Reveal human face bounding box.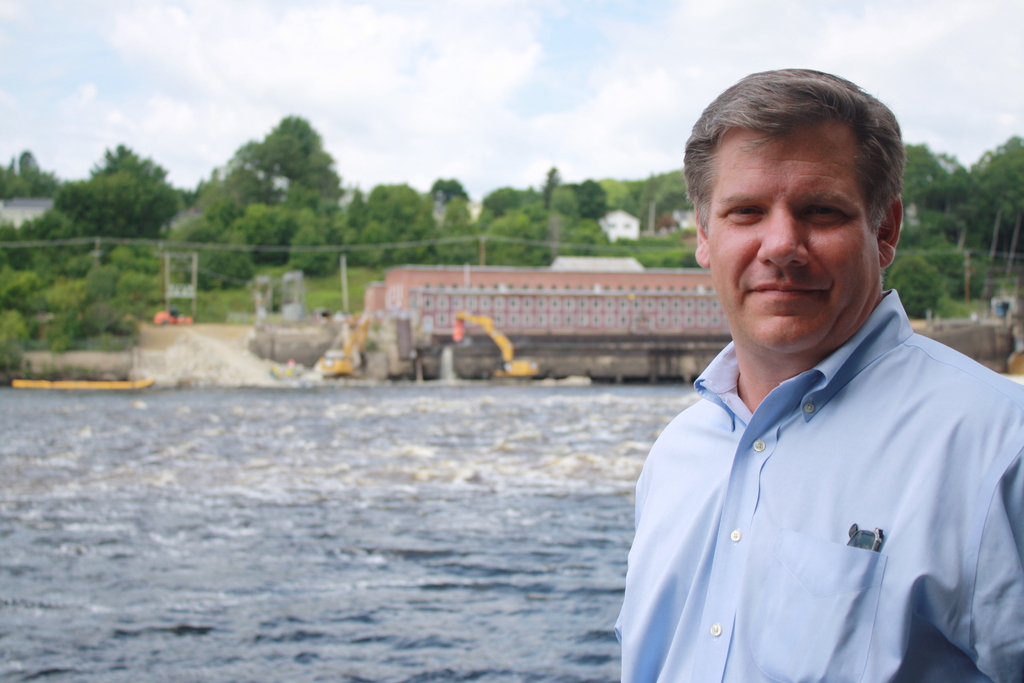
Revealed: <bbox>710, 113, 882, 352</bbox>.
